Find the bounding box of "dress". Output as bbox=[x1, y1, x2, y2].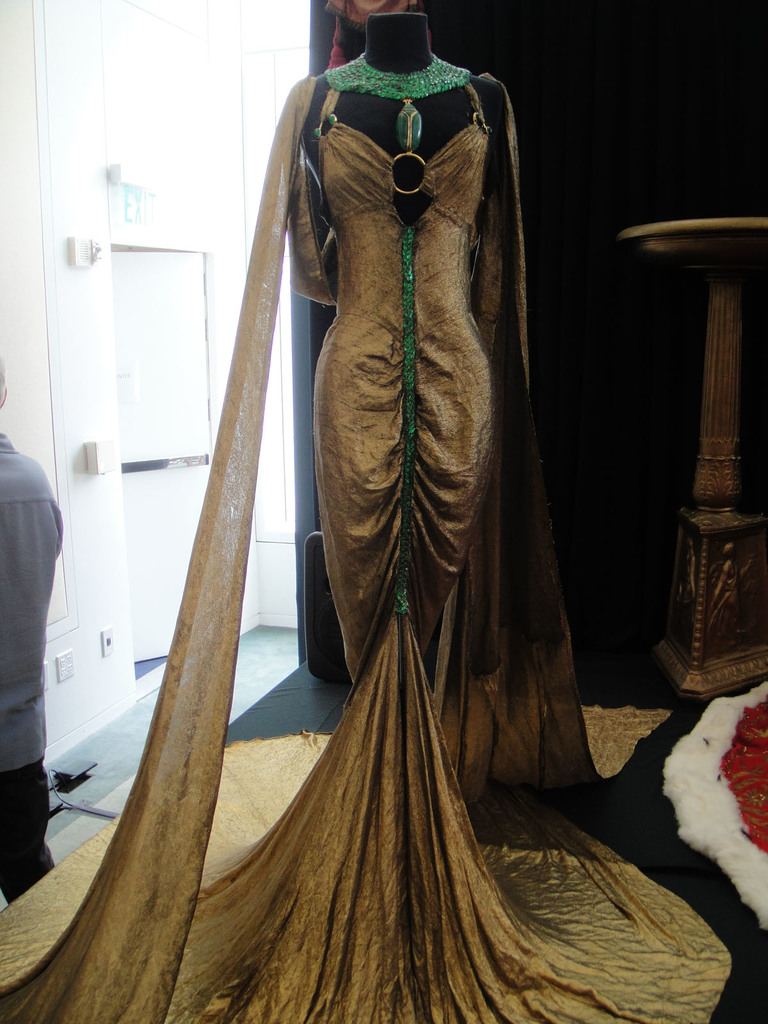
bbox=[0, 83, 735, 1023].
